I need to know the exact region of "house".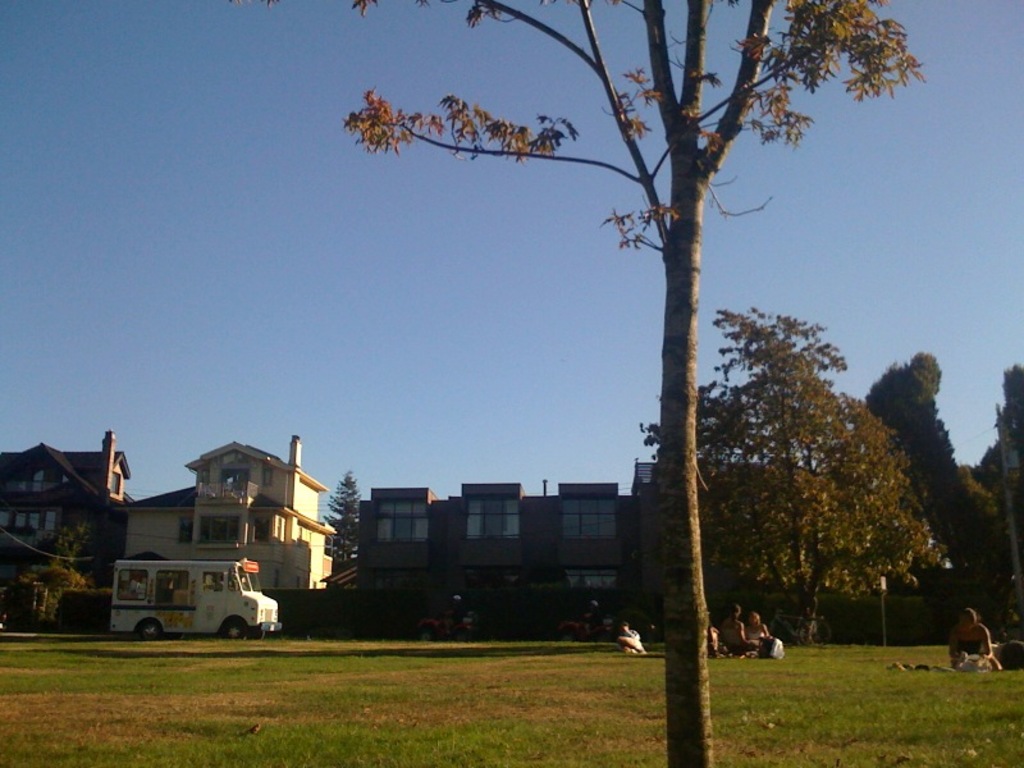
Region: BBox(0, 430, 134, 566).
